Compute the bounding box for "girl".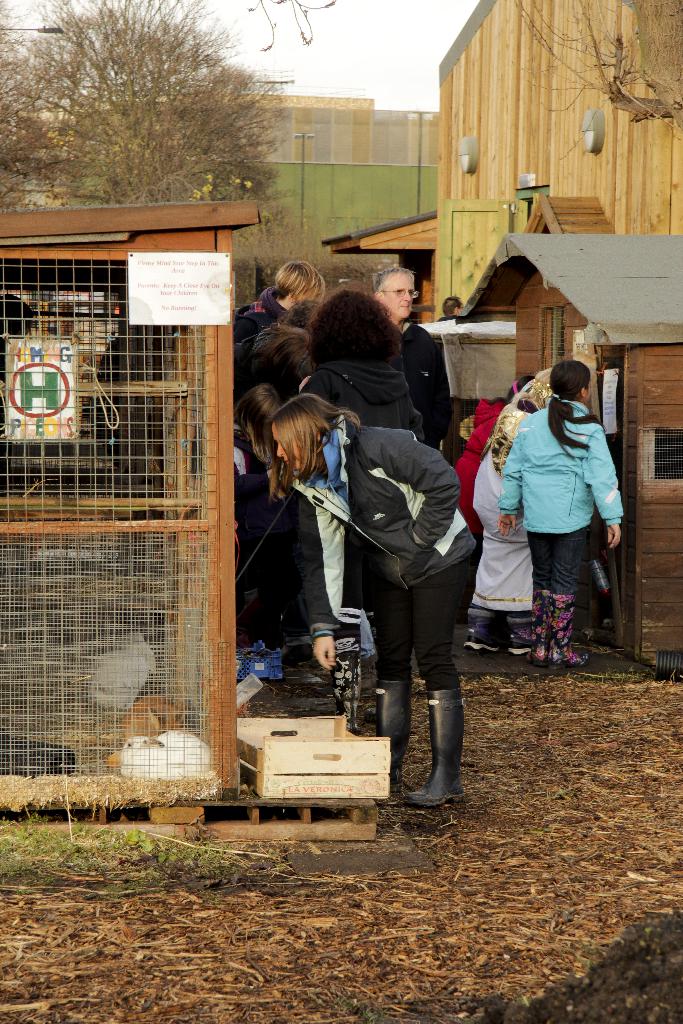
[left=277, top=393, right=488, bottom=797].
